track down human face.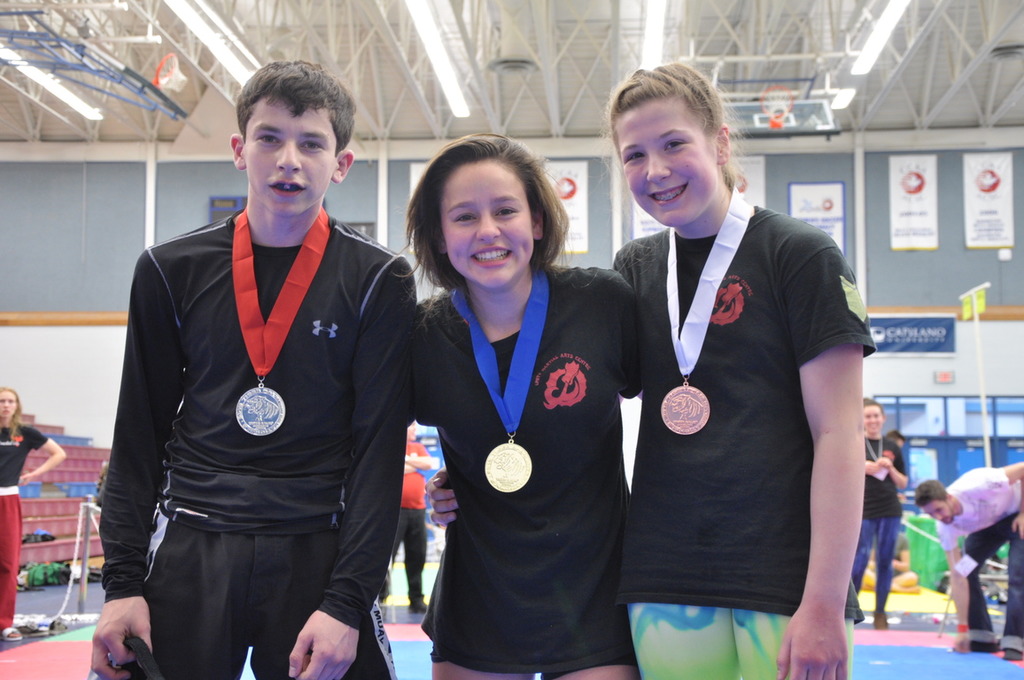
Tracked to x1=0, y1=391, x2=15, y2=421.
